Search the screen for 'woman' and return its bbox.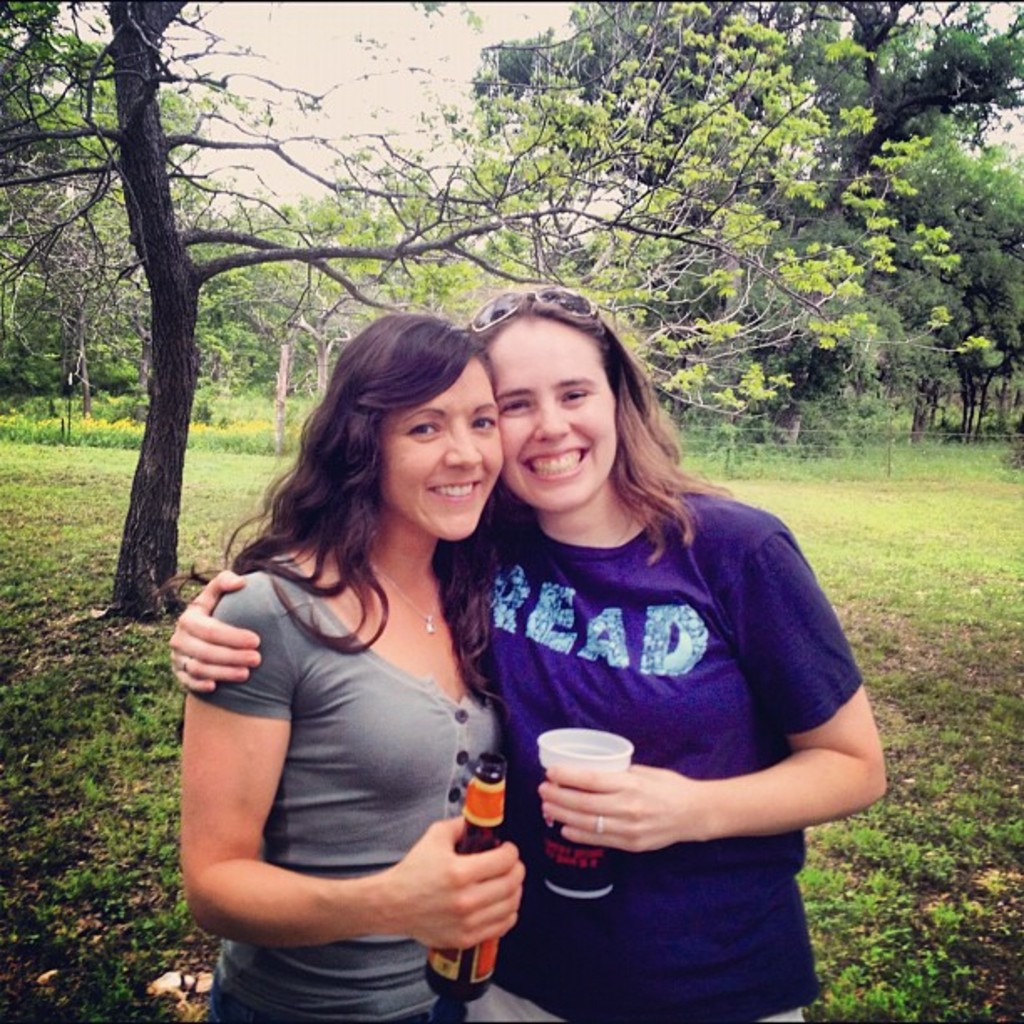
Found: 164:288:888:1022.
